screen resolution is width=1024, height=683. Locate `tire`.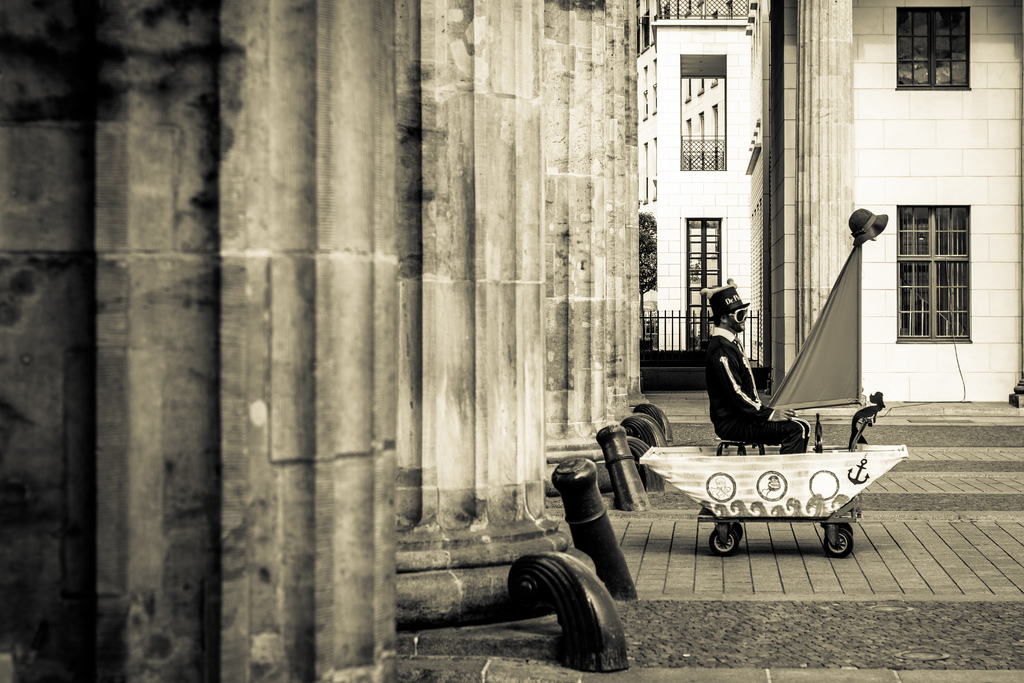
[x1=833, y1=520, x2=855, y2=531].
